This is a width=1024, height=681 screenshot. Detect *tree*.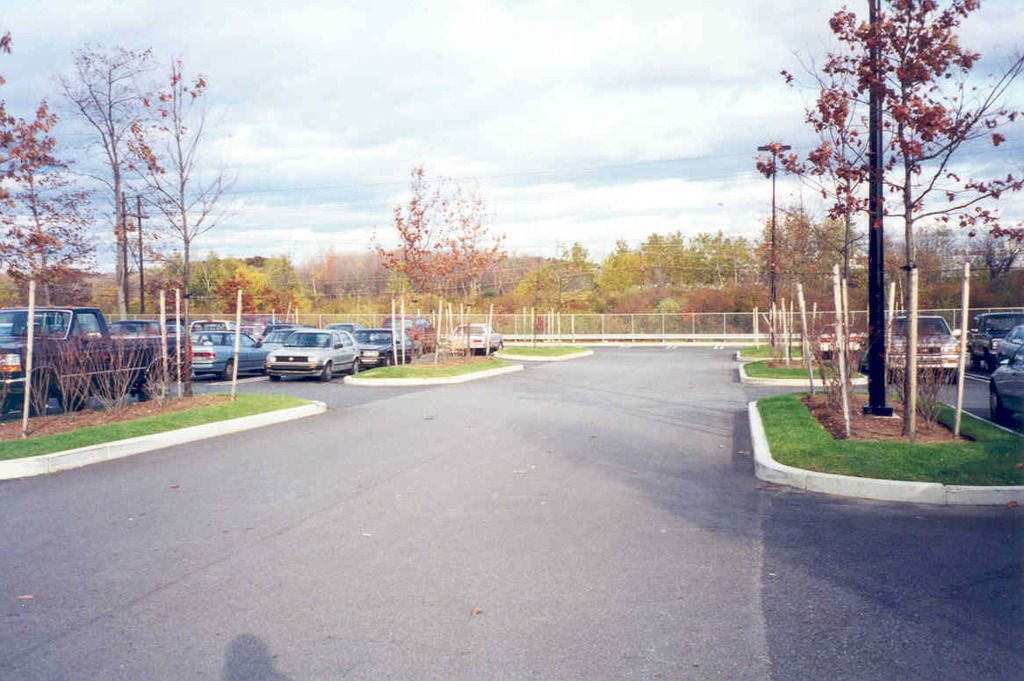
(128,58,236,398).
